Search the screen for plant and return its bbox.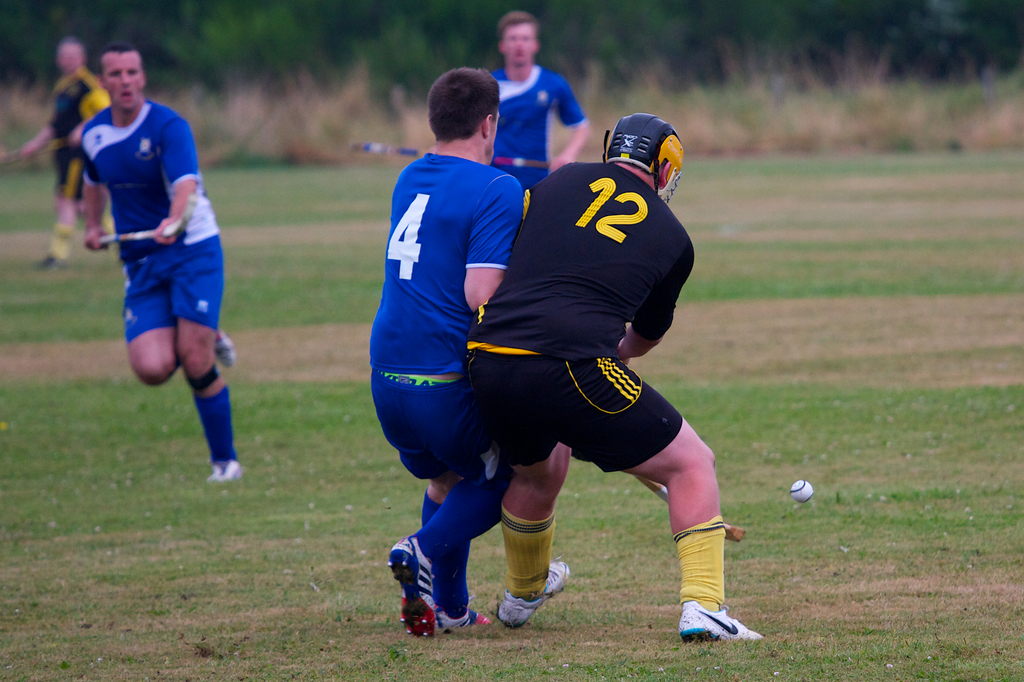
Found: 386 638 408 665.
